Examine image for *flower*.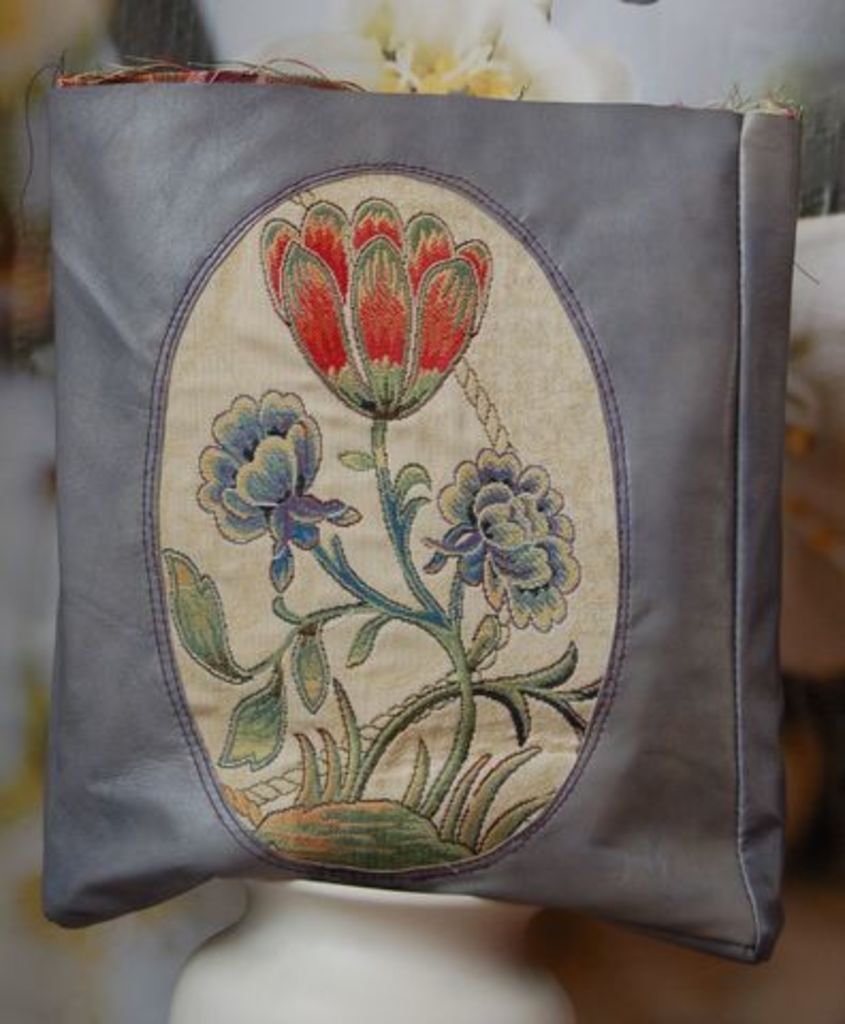
Examination result: <region>427, 442, 576, 623</region>.
